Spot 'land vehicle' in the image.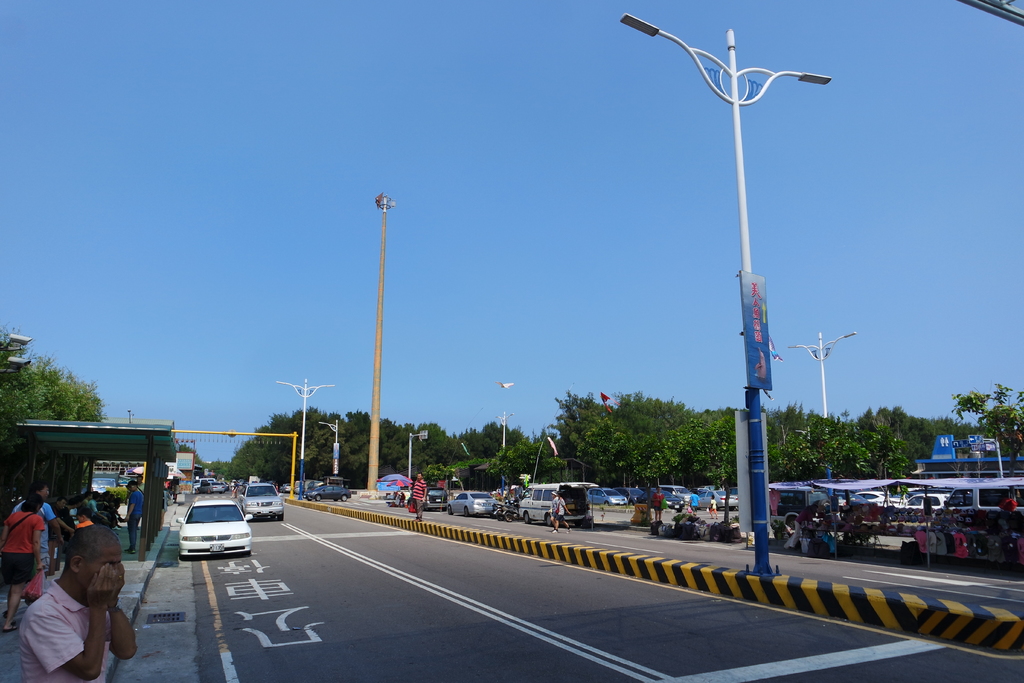
'land vehicle' found at region(406, 485, 450, 511).
